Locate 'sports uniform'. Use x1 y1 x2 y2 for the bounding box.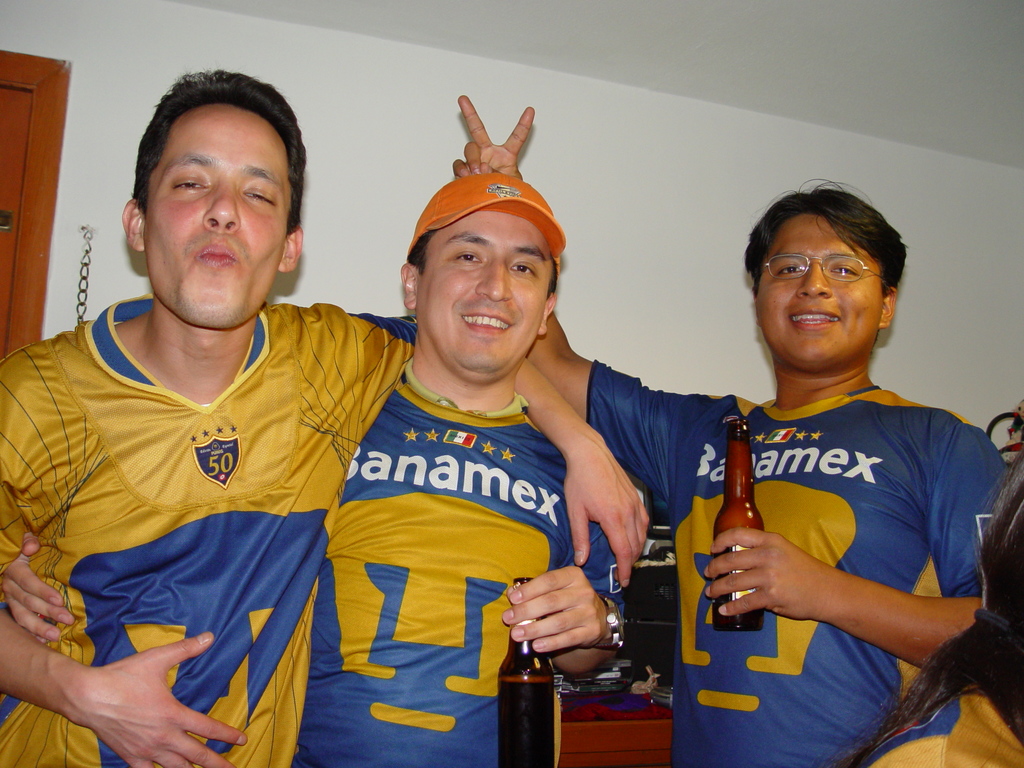
582 351 1006 763.
